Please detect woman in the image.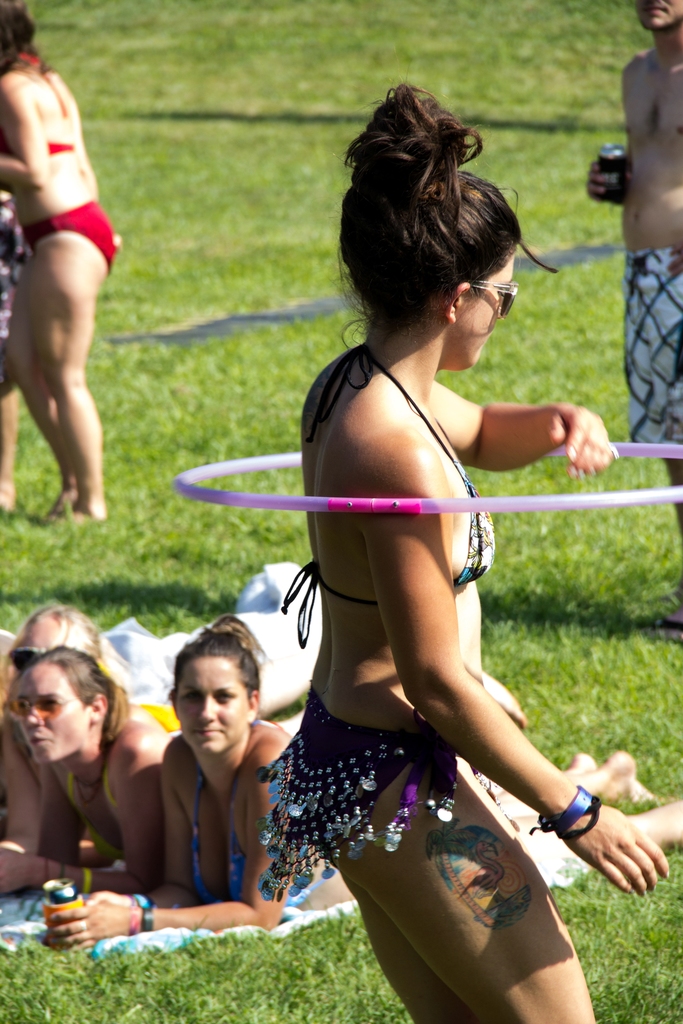
0, 0, 119, 519.
